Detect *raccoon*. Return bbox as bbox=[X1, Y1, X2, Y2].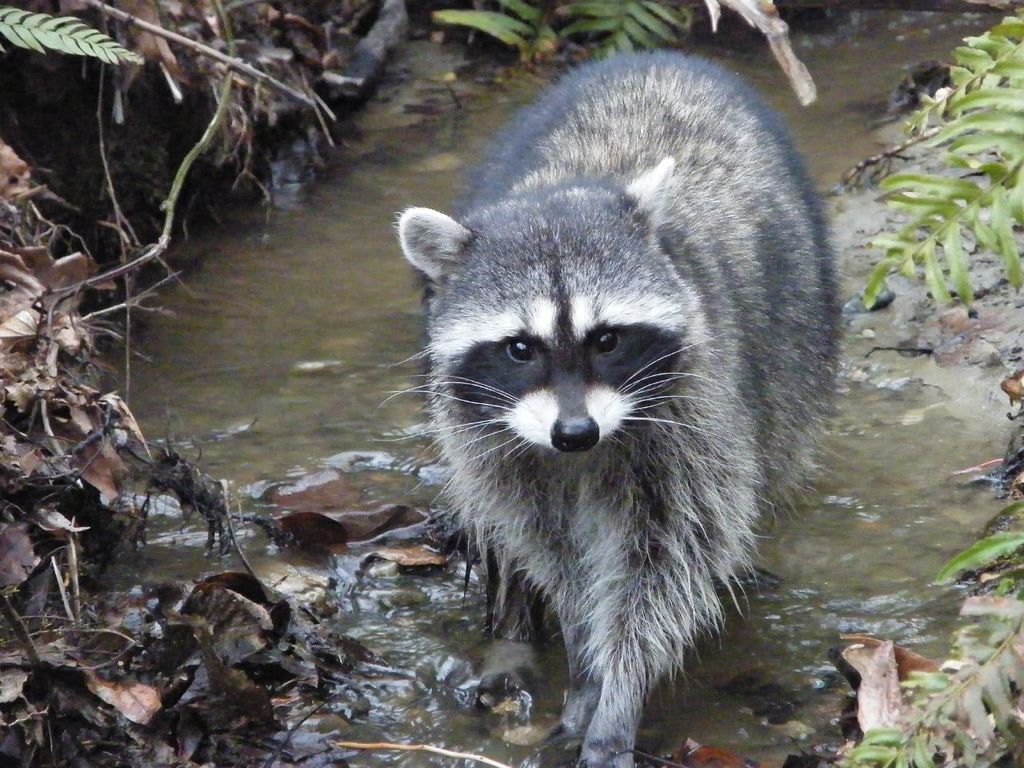
bbox=[370, 51, 846, 767].
